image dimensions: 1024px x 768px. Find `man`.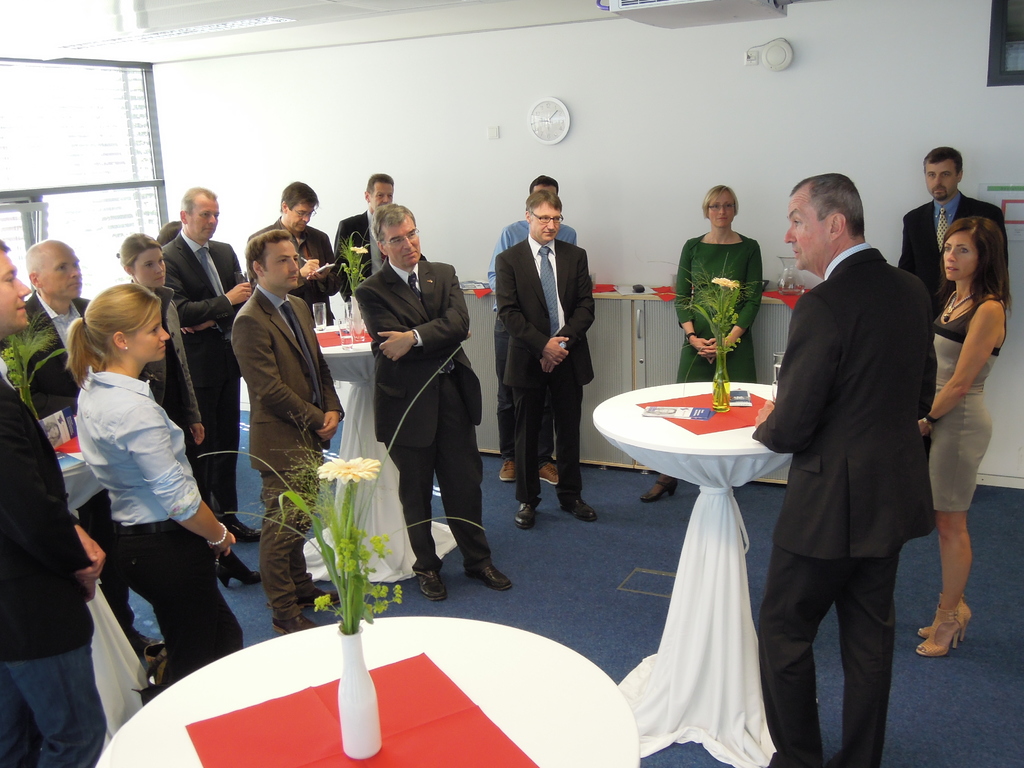
488, 173, 580, 486.
